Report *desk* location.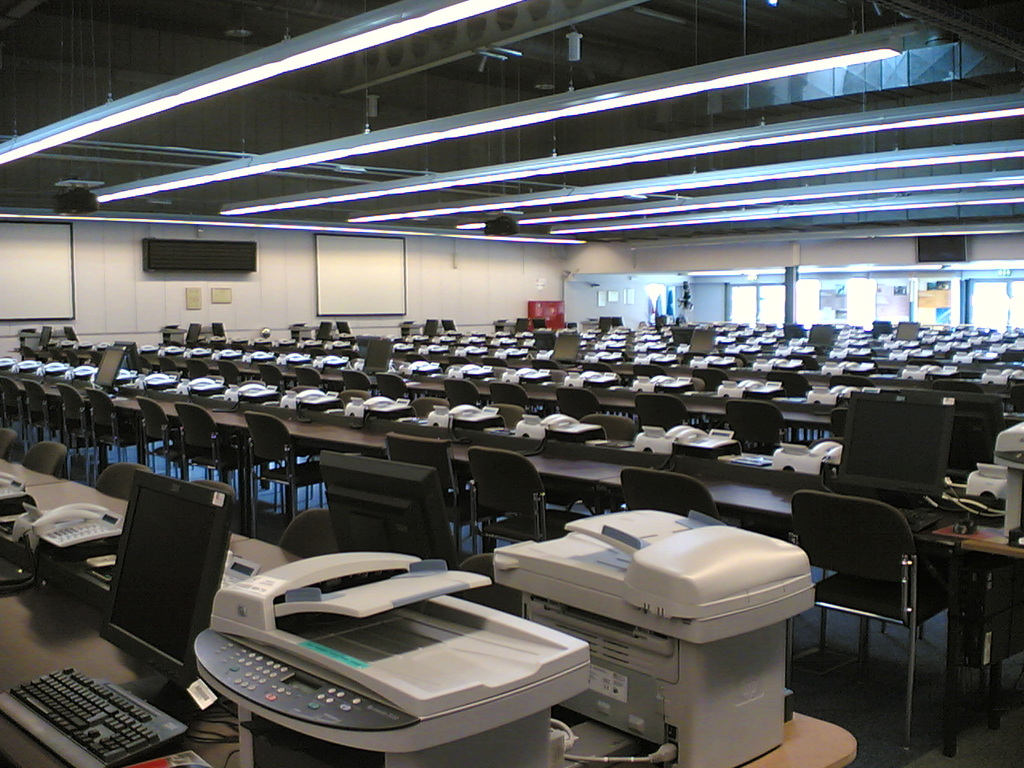
Report: select_region(46, 483, 850, 767).
